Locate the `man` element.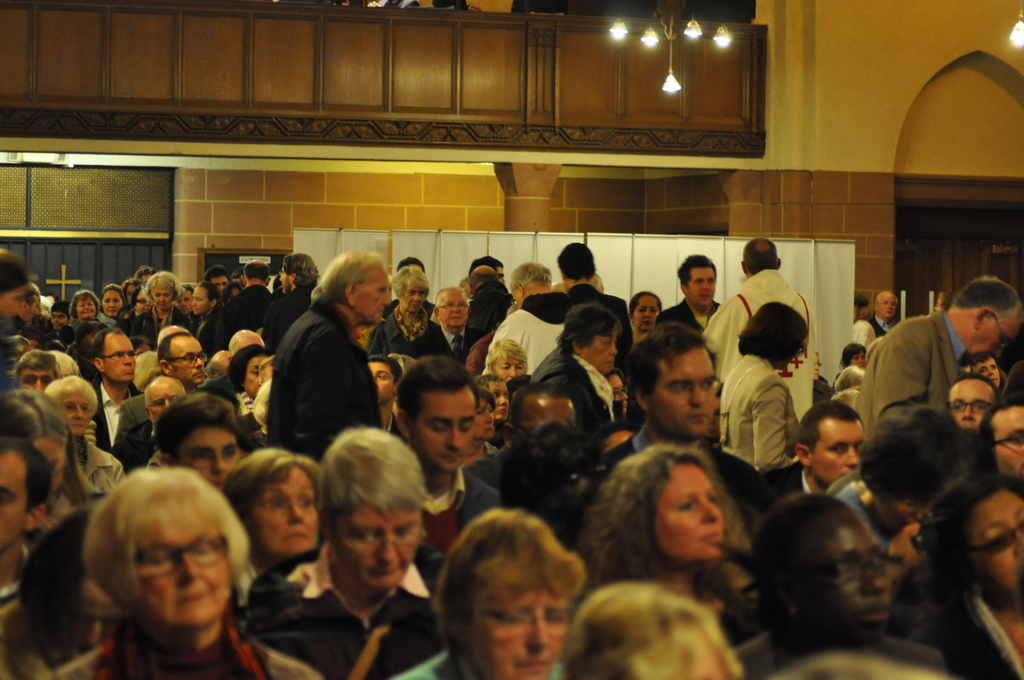
Element bbox: BBox(590, 320, 766, 534).
